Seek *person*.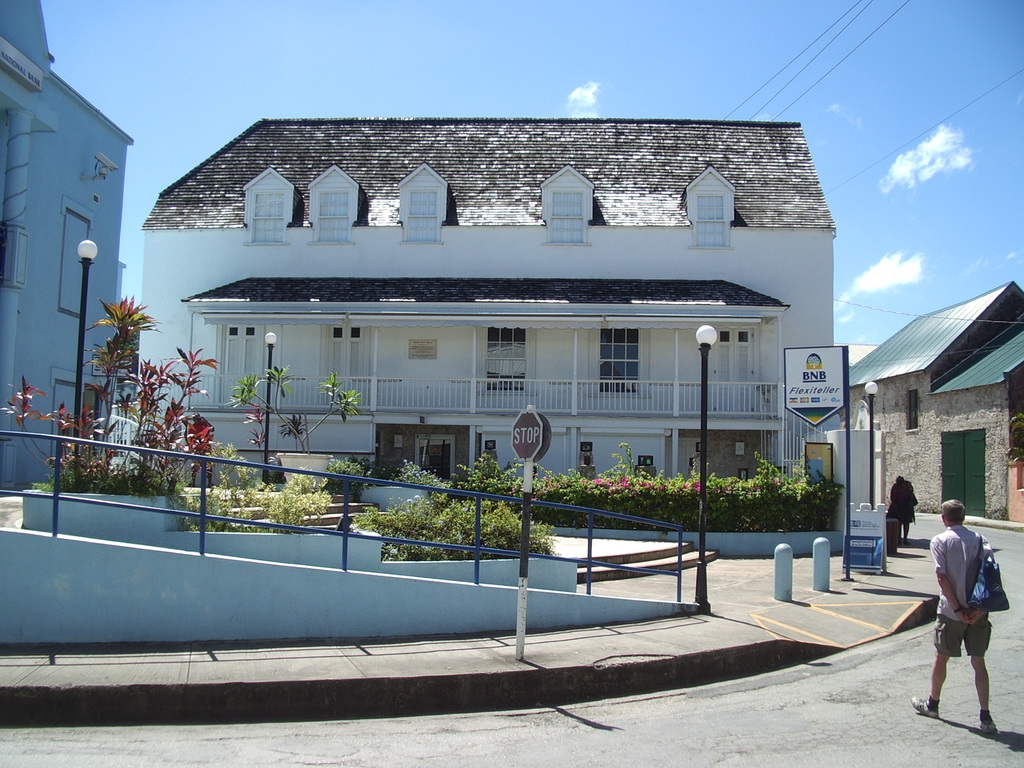
<box>929,503,1007,731</box>.
